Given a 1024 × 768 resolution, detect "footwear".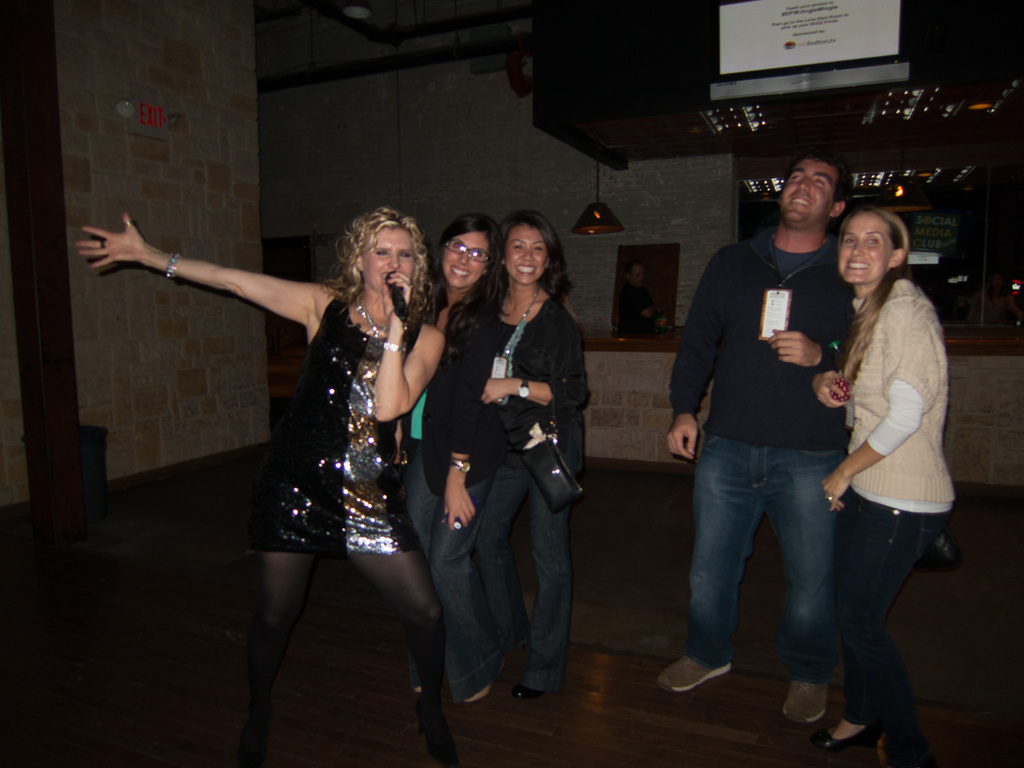
pyautogui.locateOnScreen(517, 681, 560, 710).
